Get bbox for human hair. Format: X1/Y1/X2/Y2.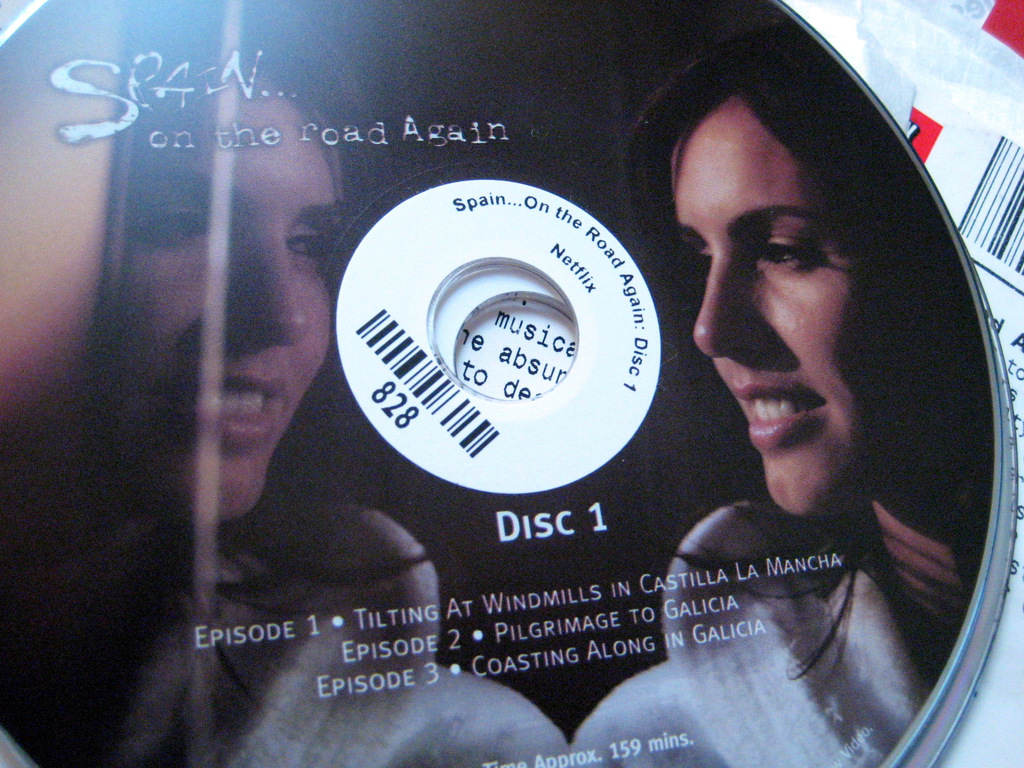
622/1/1011/532.
